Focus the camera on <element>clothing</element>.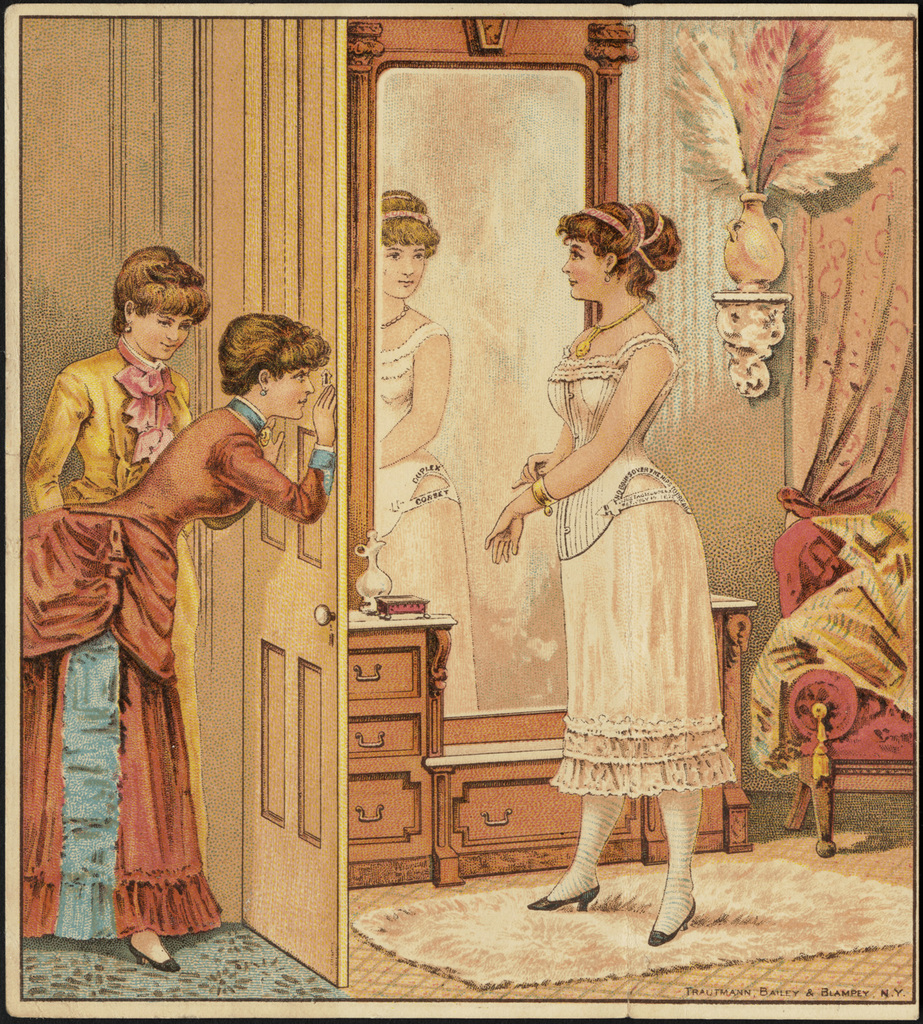
Focus region: 10 388 350 948.
